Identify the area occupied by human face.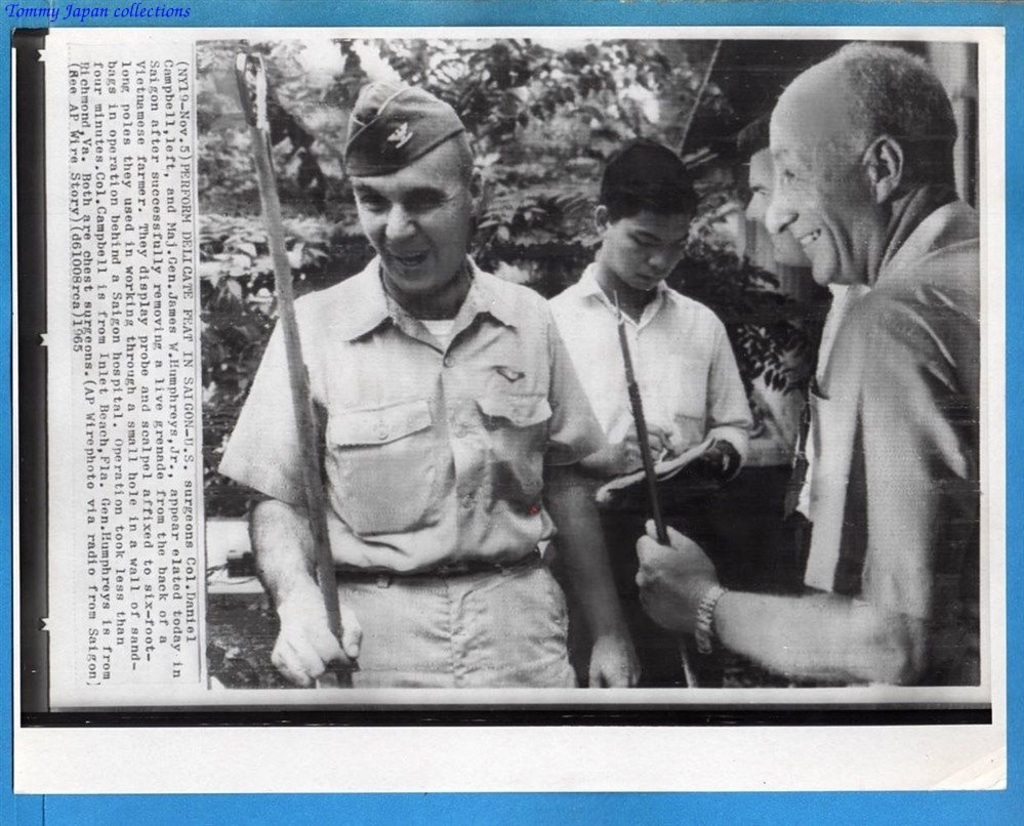
Area: bbox=[762, 111, 874, 284].
